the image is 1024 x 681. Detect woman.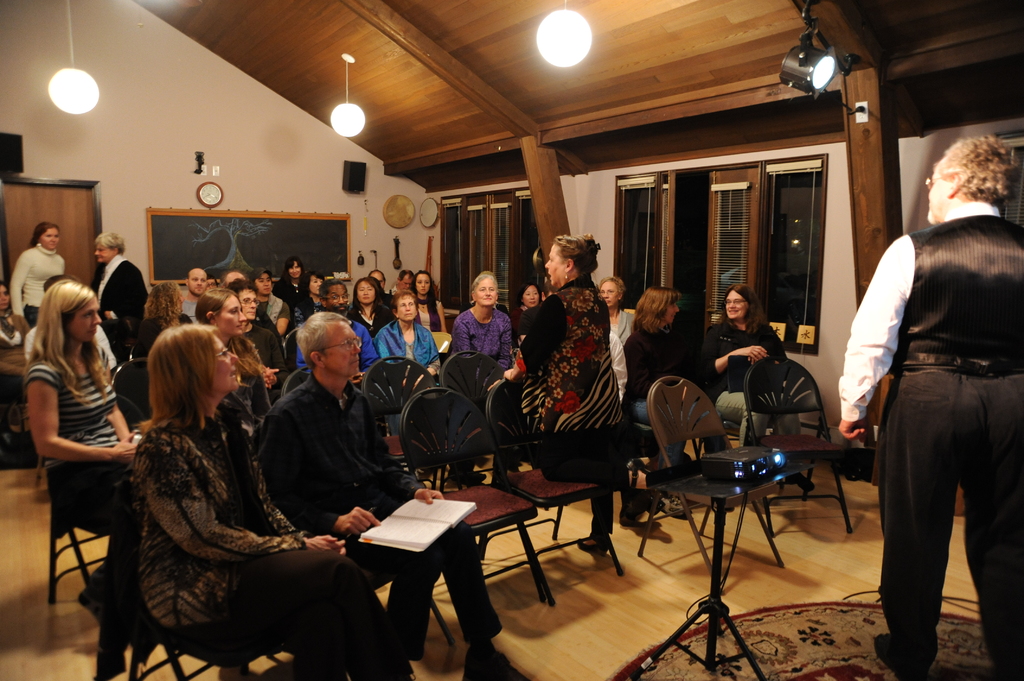
Detection: 22,273,138,613.
